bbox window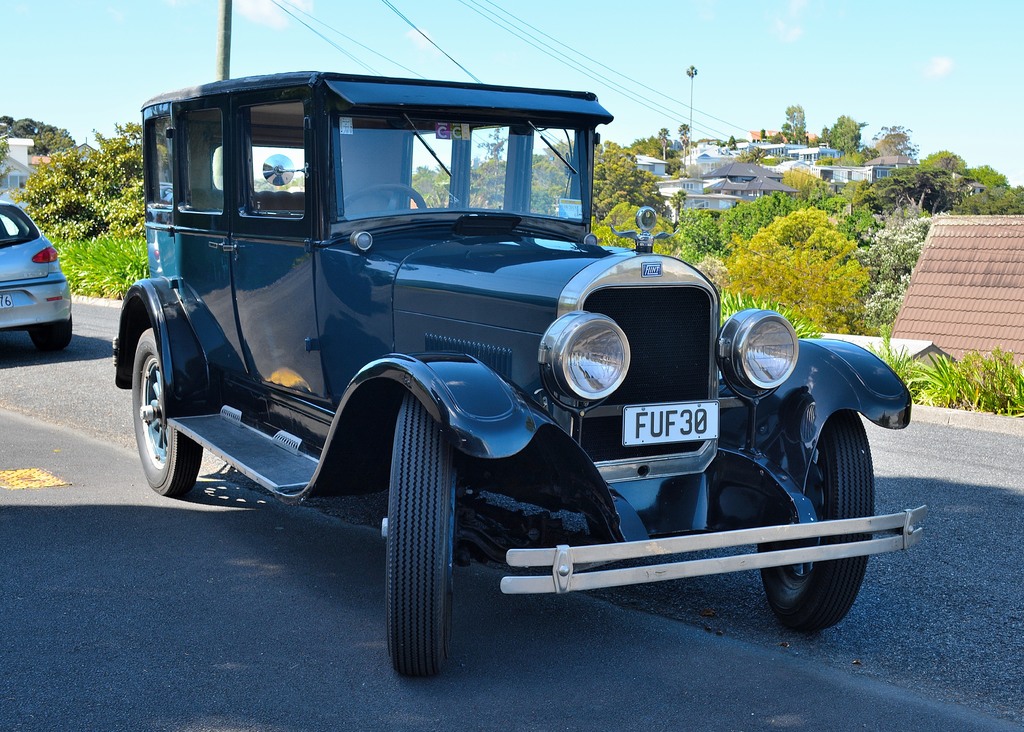
<box>831,170,846,179</box>
